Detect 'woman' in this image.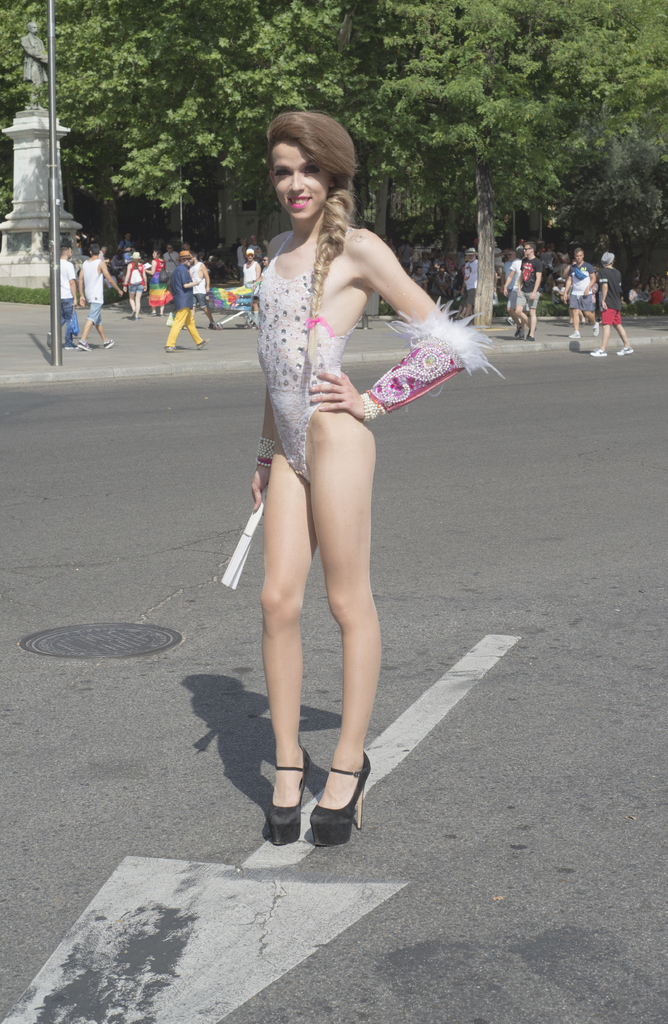
Detection: x1=120 y1=248 x2=155 y2=321.
